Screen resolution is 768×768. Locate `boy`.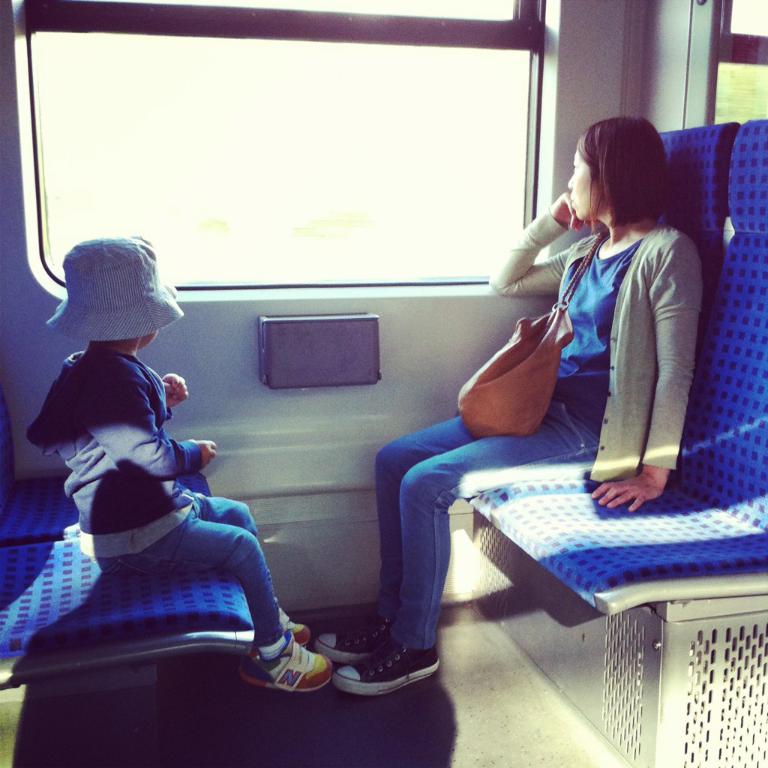
x1=23 y1=234 x2=331 y2=695.
